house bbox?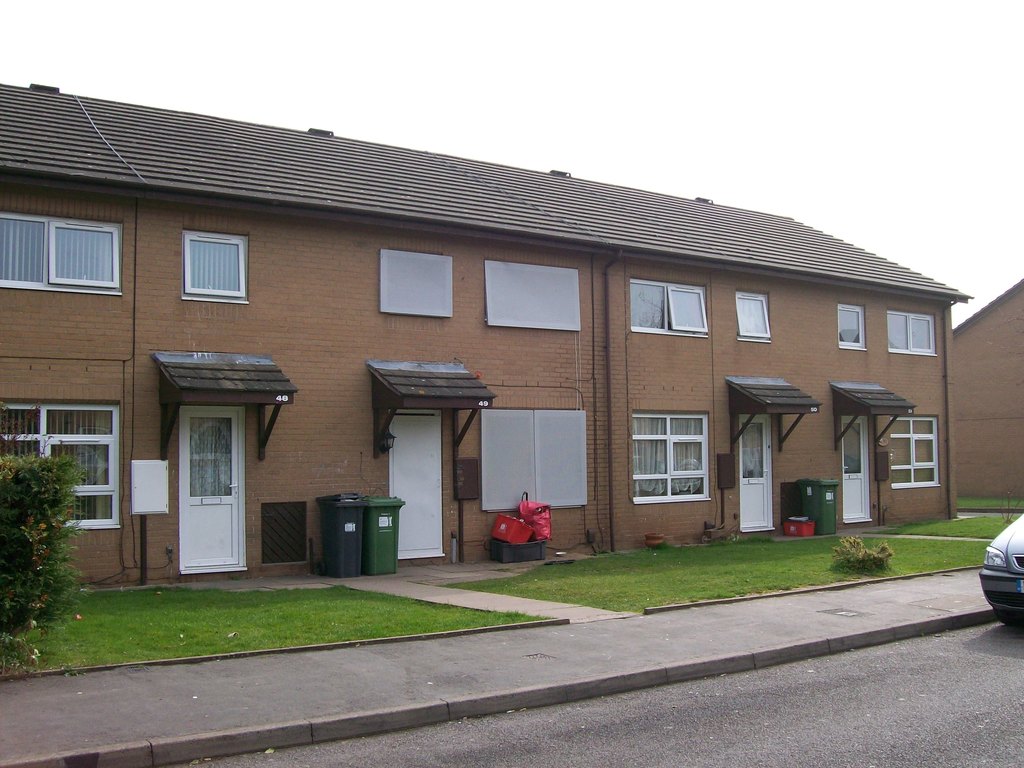
<box>0,83,973,589</box>
